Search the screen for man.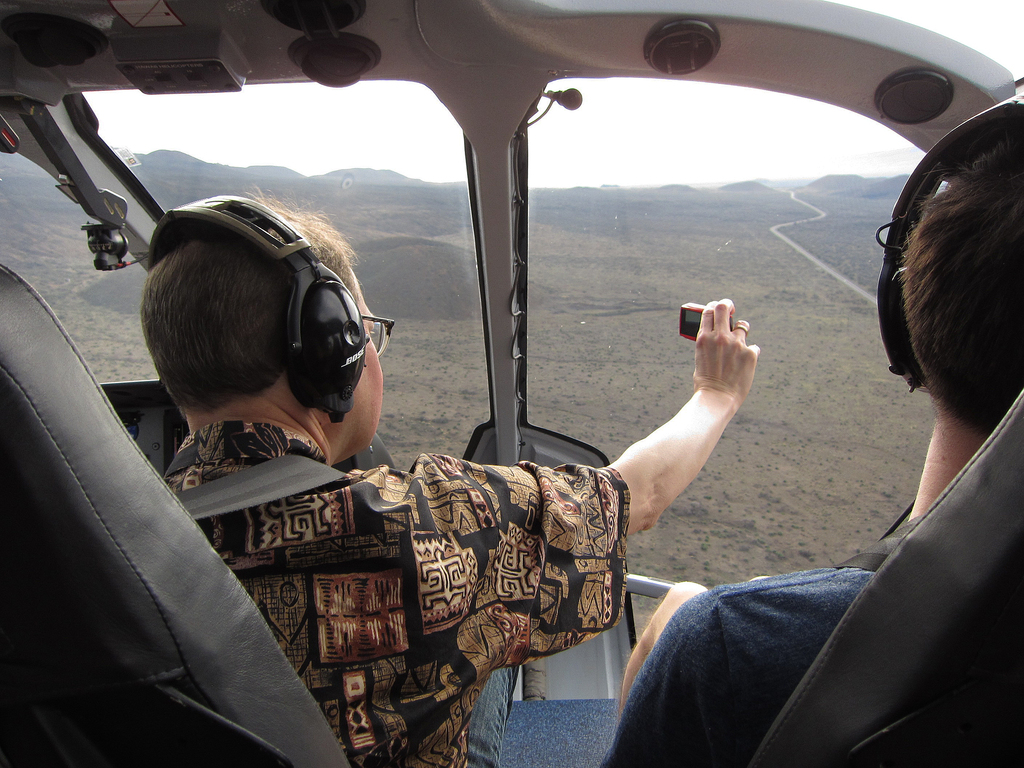
Found at crop(167, 185, 756, 767).
